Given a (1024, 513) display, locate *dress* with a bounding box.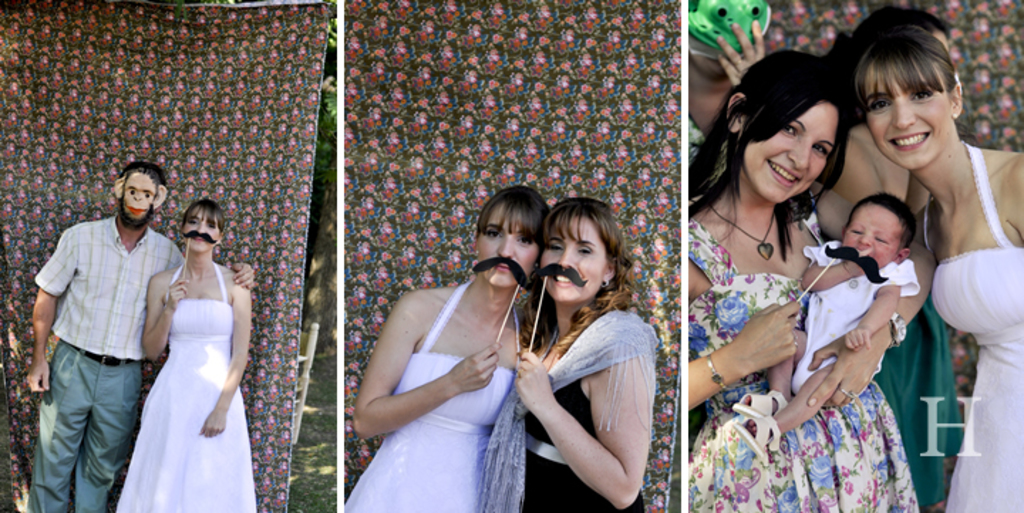
Located: 923,145,1023,512.
